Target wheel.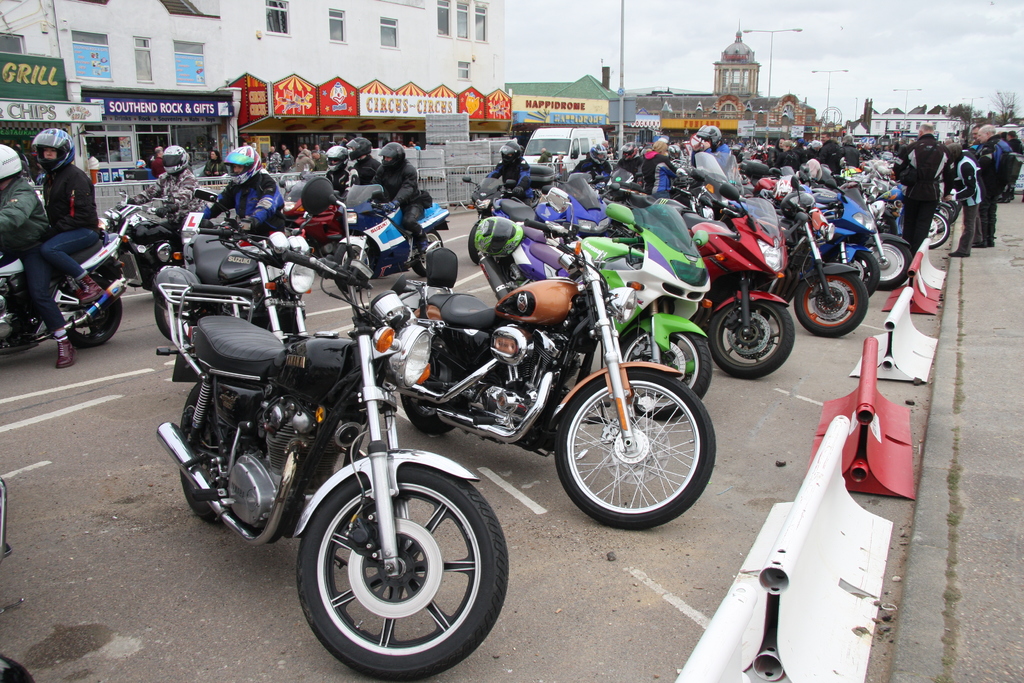
Target region: detection(870, 243, 911, 294).
